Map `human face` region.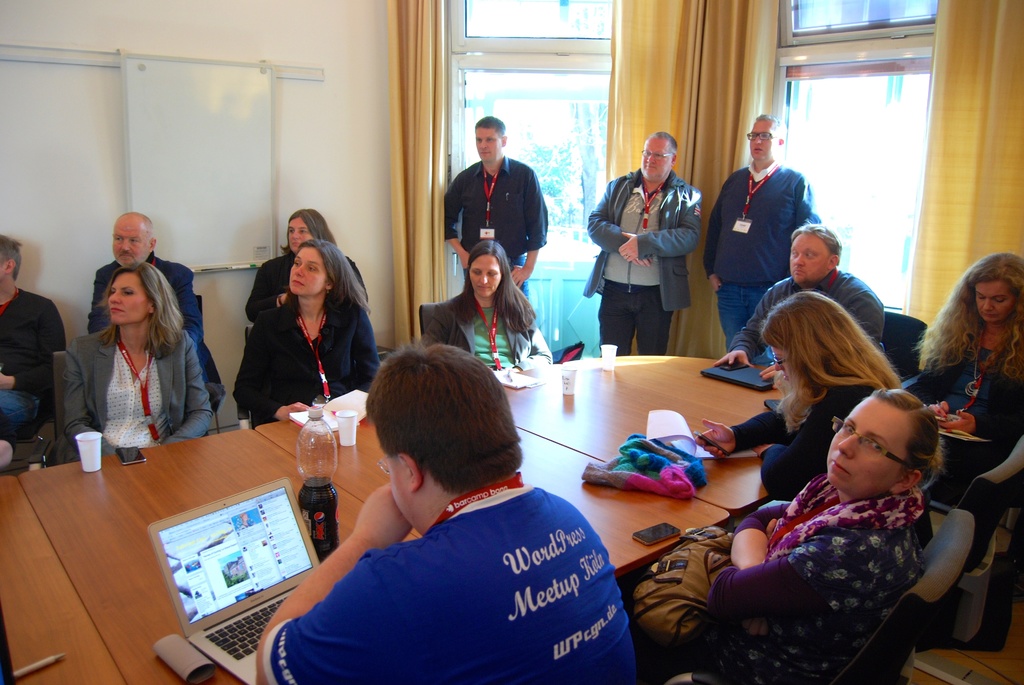
Mapped to {"x1": 791, "y1": 235, "x2": 829, "y2": 284}.
